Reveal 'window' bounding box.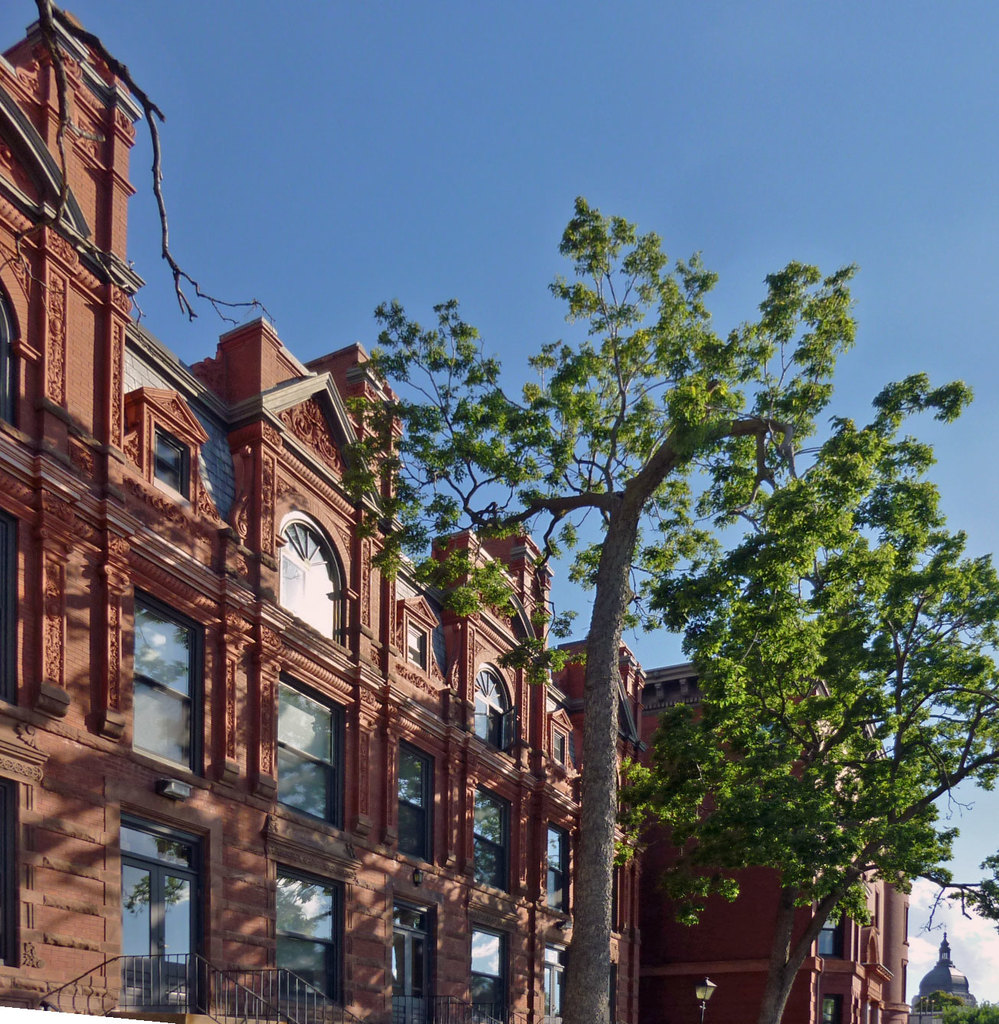
Revealed: box=[388, 898, 437, 1021].
